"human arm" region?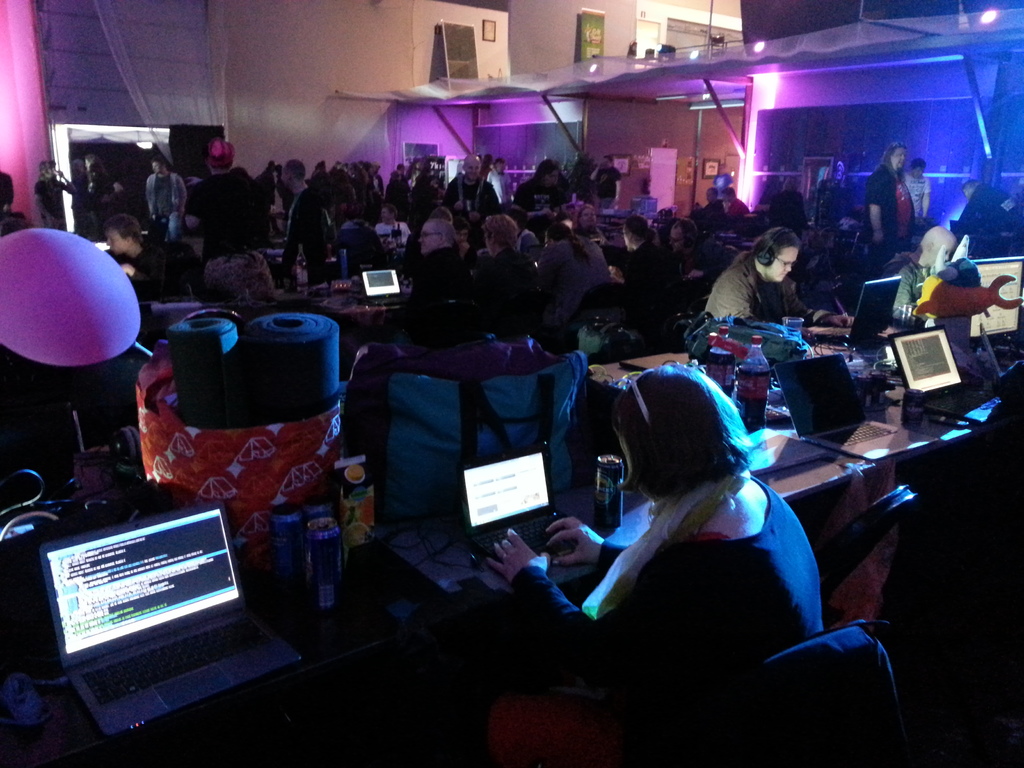
(888,266,915,312)
